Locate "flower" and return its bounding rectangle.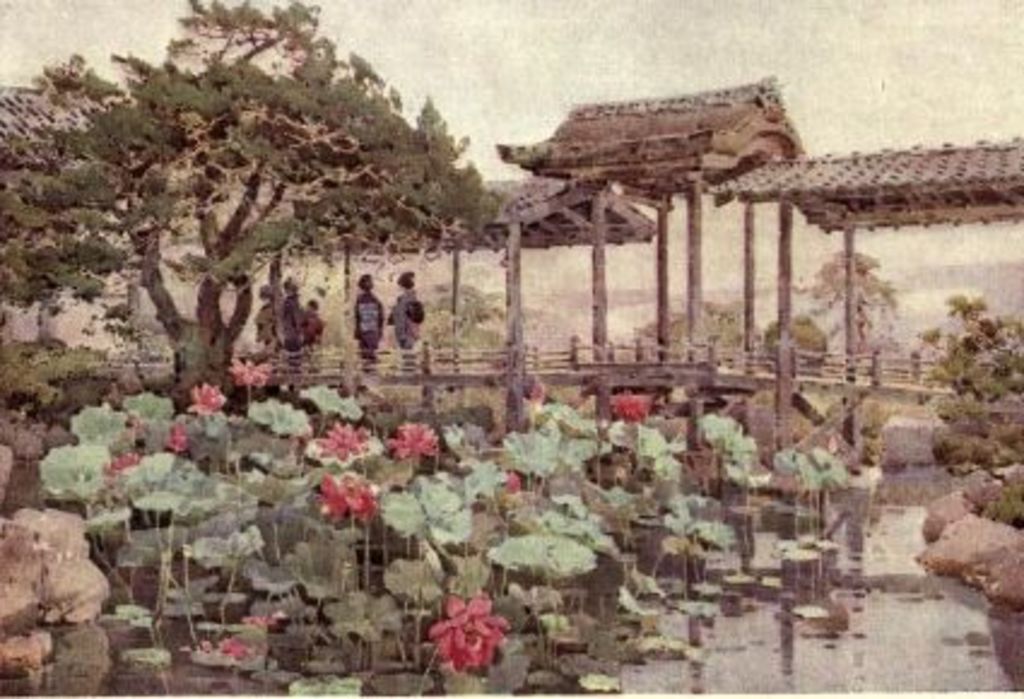
bbox(207, 629, 234, 653).
